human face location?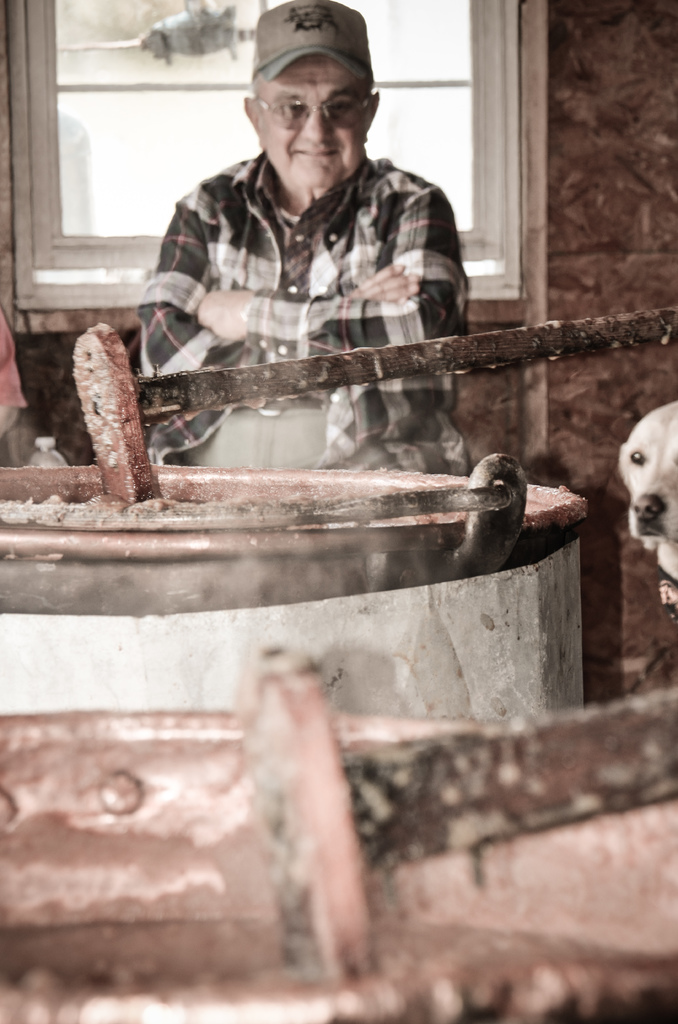
(257,54,376,195)
